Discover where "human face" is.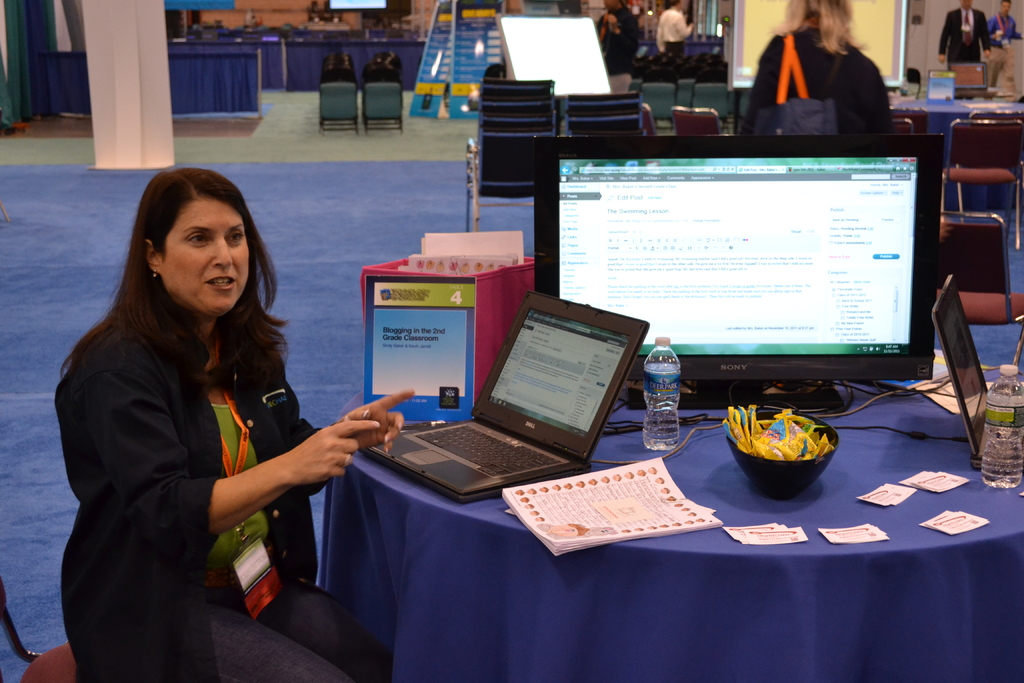
Discovered at 161 197 250 314.
